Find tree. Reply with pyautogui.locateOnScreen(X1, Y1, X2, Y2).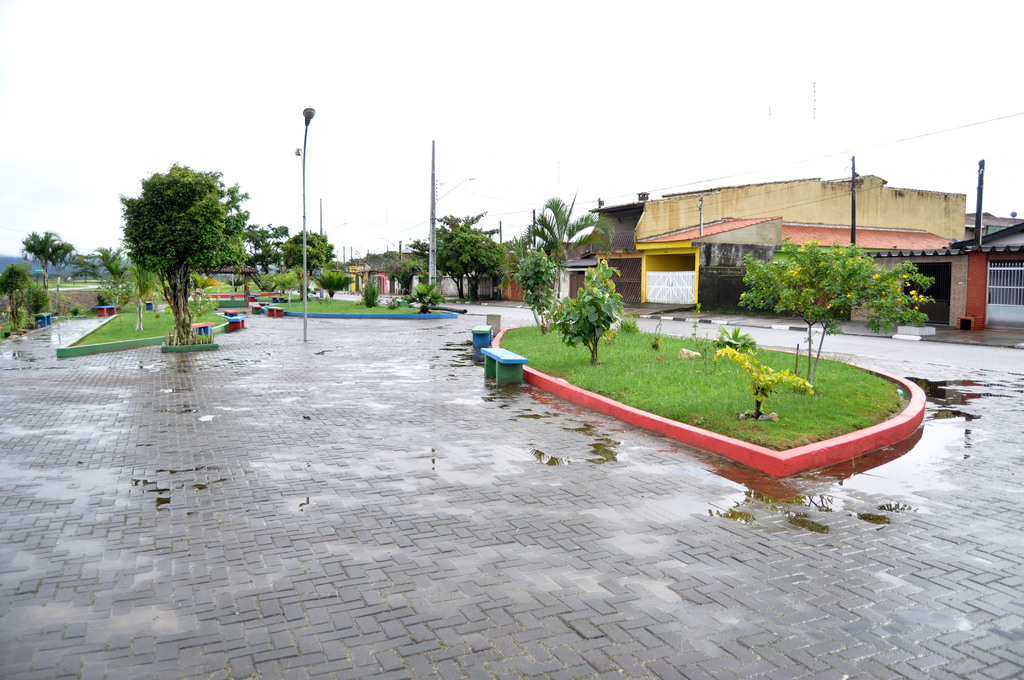
pyautogui.locateOnScreen(731, 234, 940, 387).
